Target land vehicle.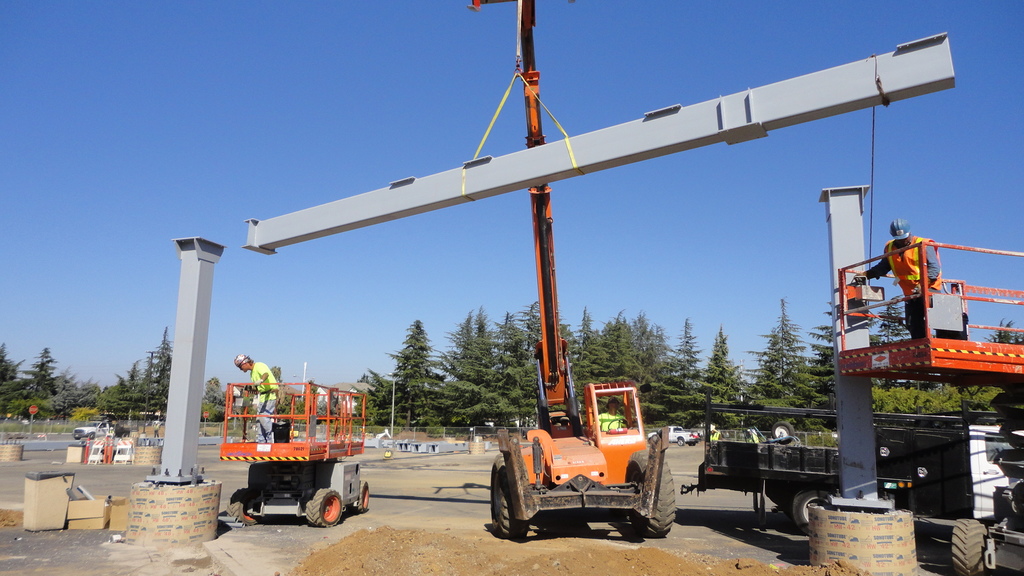
Target region: box=[838, 237, 1023, 575].
